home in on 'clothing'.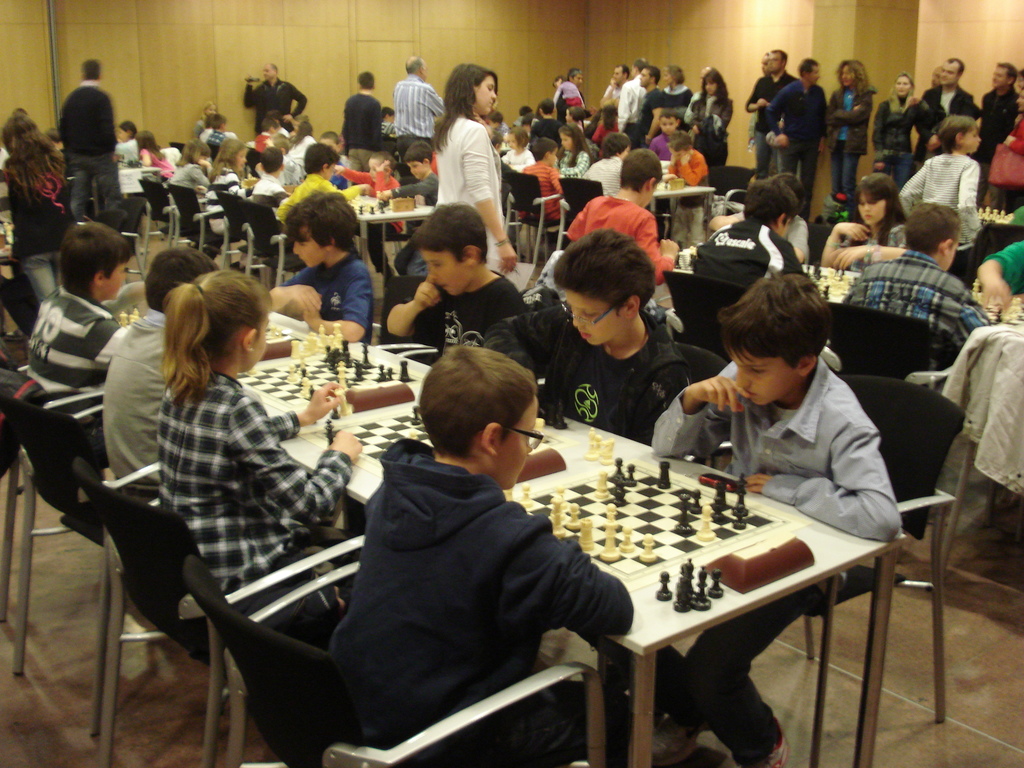
Homed in at BBox(344, 94, 382, 167).
